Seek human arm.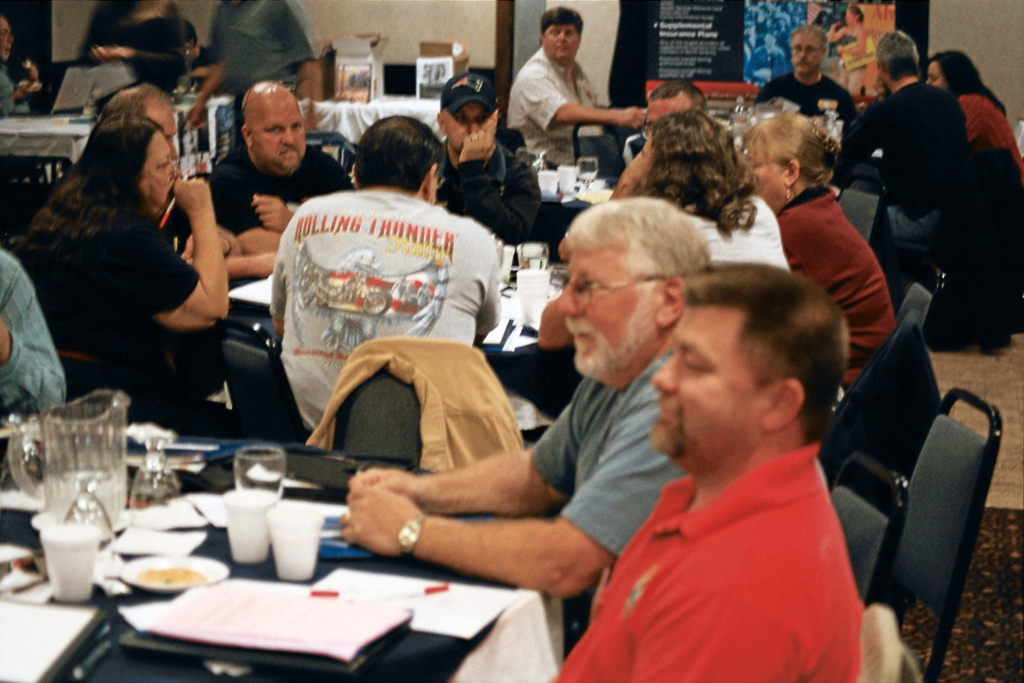
<box>474,253,503,344</box>.
